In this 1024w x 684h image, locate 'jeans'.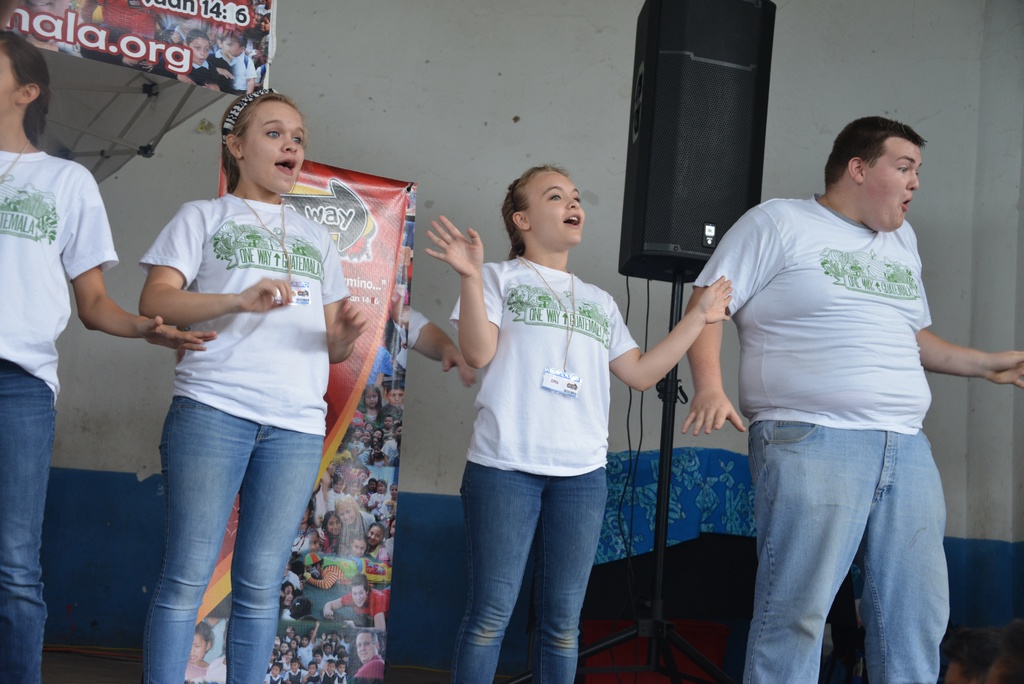
Bounding box: locate(148, 395, 324, 683).
